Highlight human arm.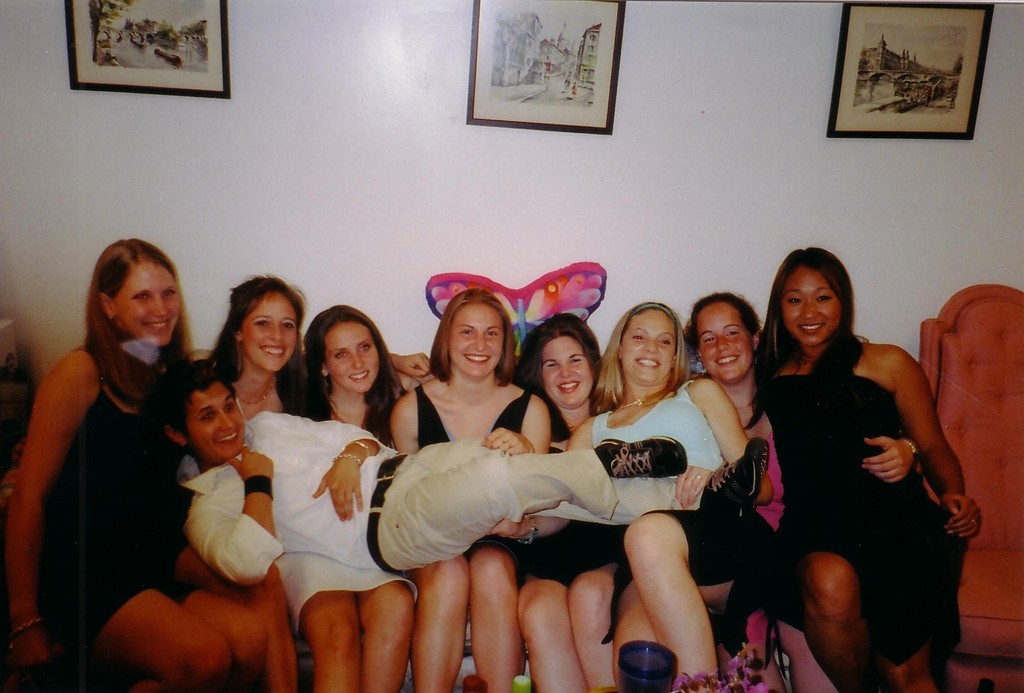
Highlighted region: 887/351/995/585.
